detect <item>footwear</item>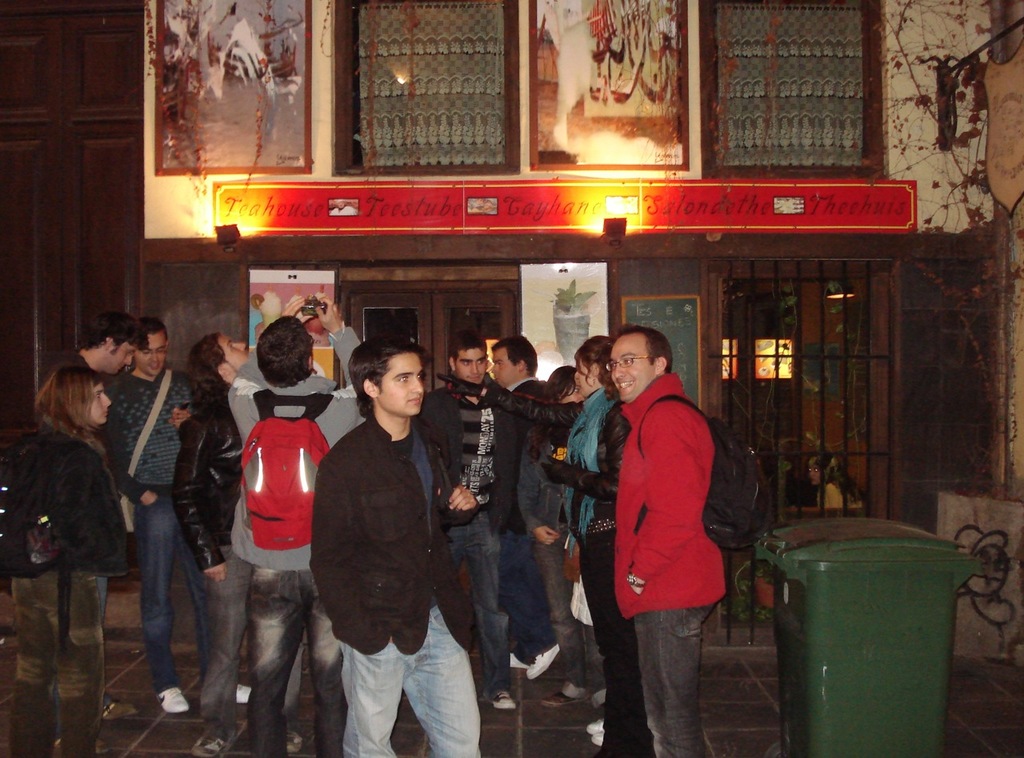
bbox=[492, 681, 518, 710]
